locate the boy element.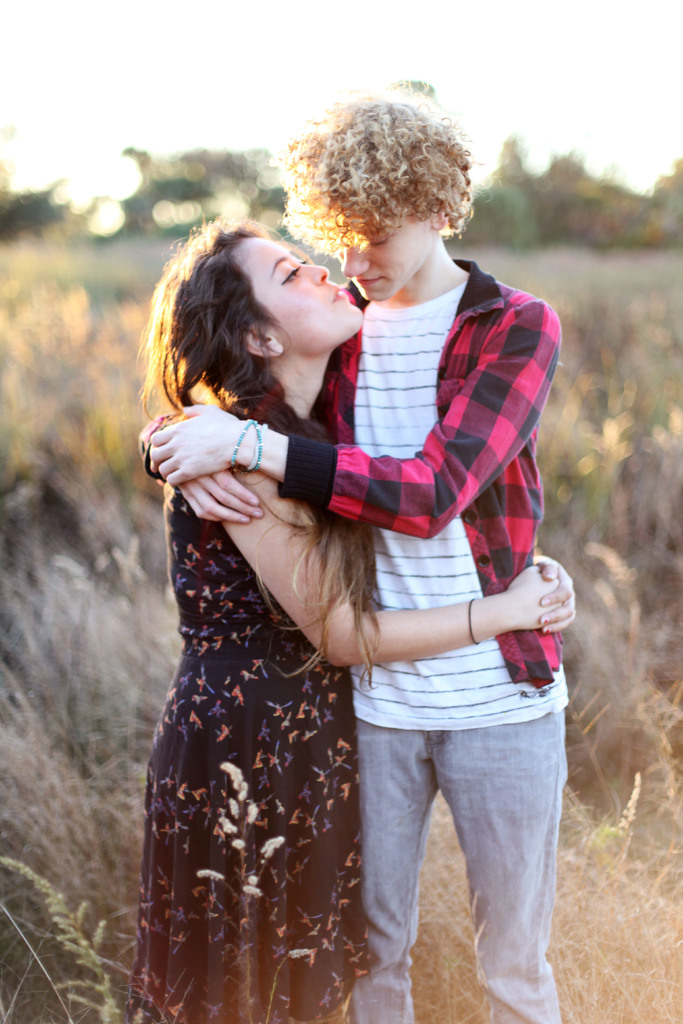
Element bbox: [left=138, top=92, right=574, bottom=1023].
